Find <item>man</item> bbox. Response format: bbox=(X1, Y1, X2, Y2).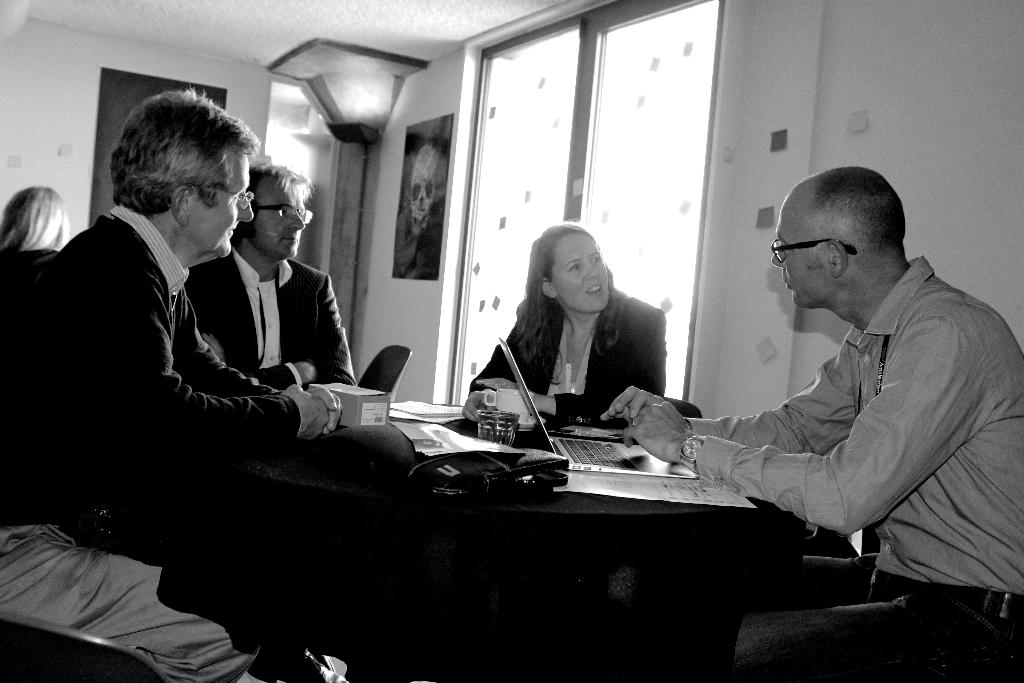
bbox=(672, 161, 1008, 628).
